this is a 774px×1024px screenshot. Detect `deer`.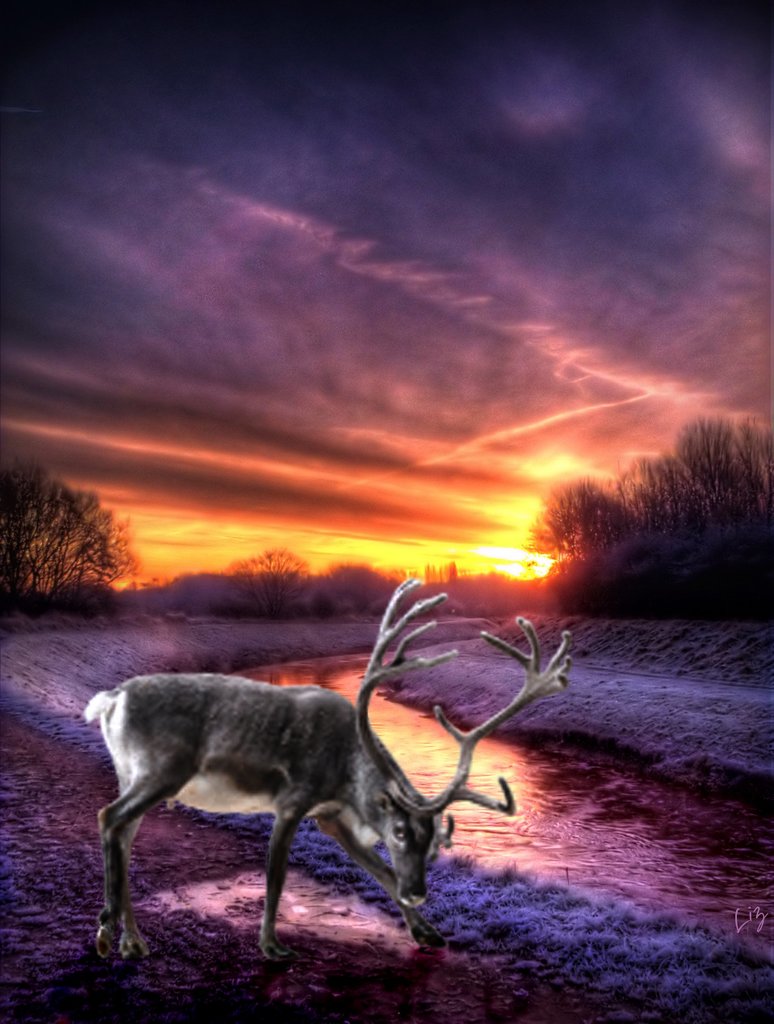
[left=85, top=580, right=571, bottom=955].
